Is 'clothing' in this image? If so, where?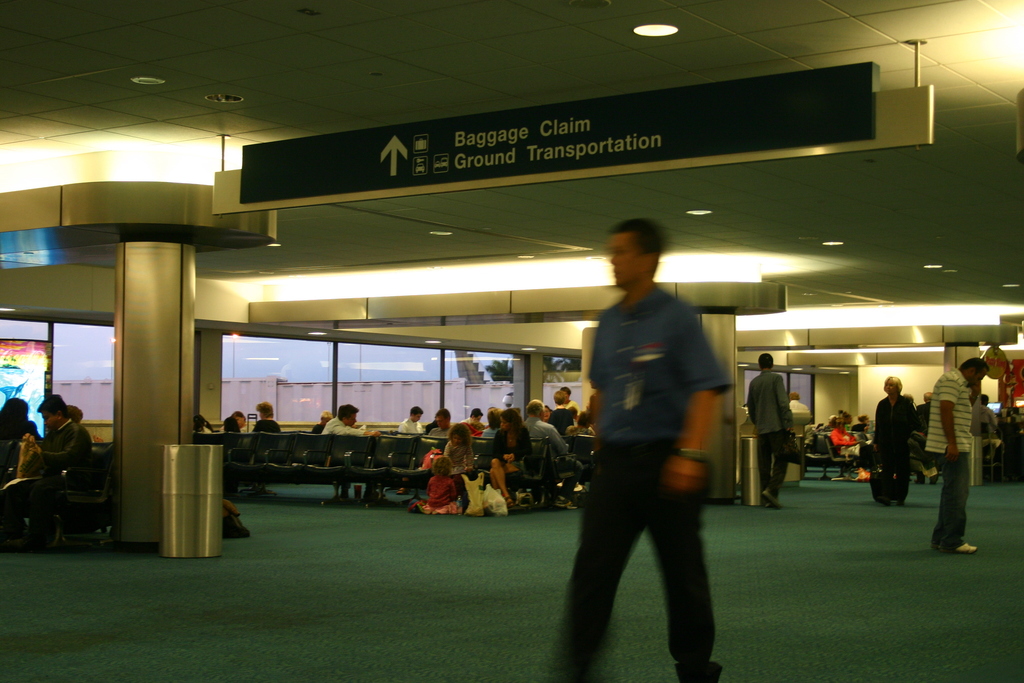
Yes, at 923, 369, 979, 553.
